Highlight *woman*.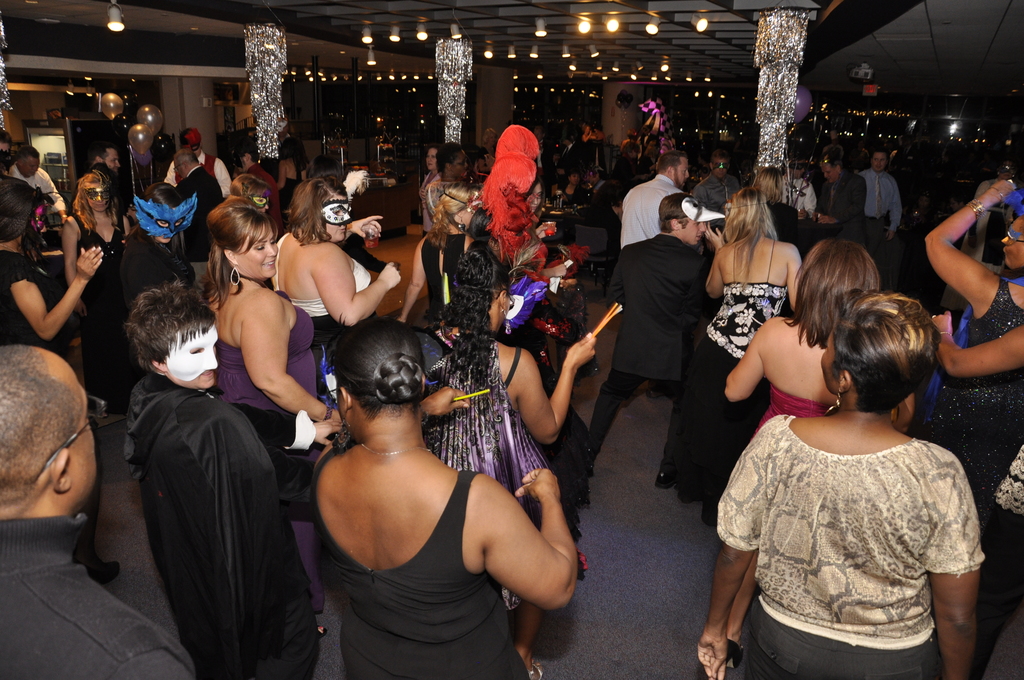
Highlighted region: <box>188,194,348,633</box>.
